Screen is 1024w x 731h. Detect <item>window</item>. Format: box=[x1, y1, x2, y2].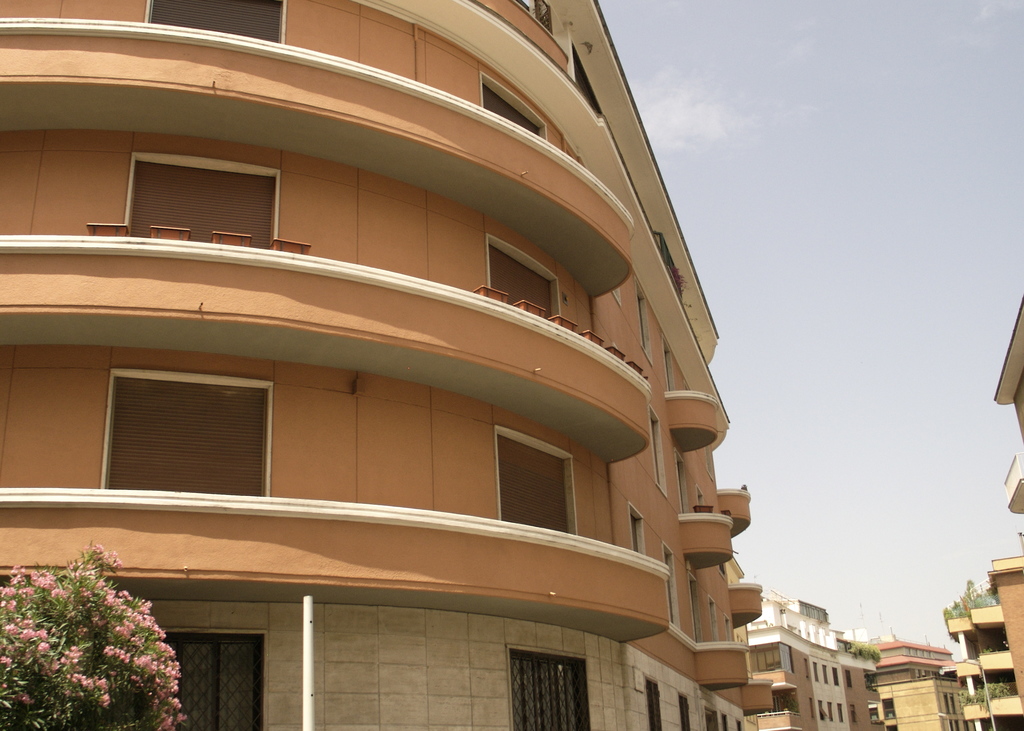
box=[99, 366, 276, 497].
